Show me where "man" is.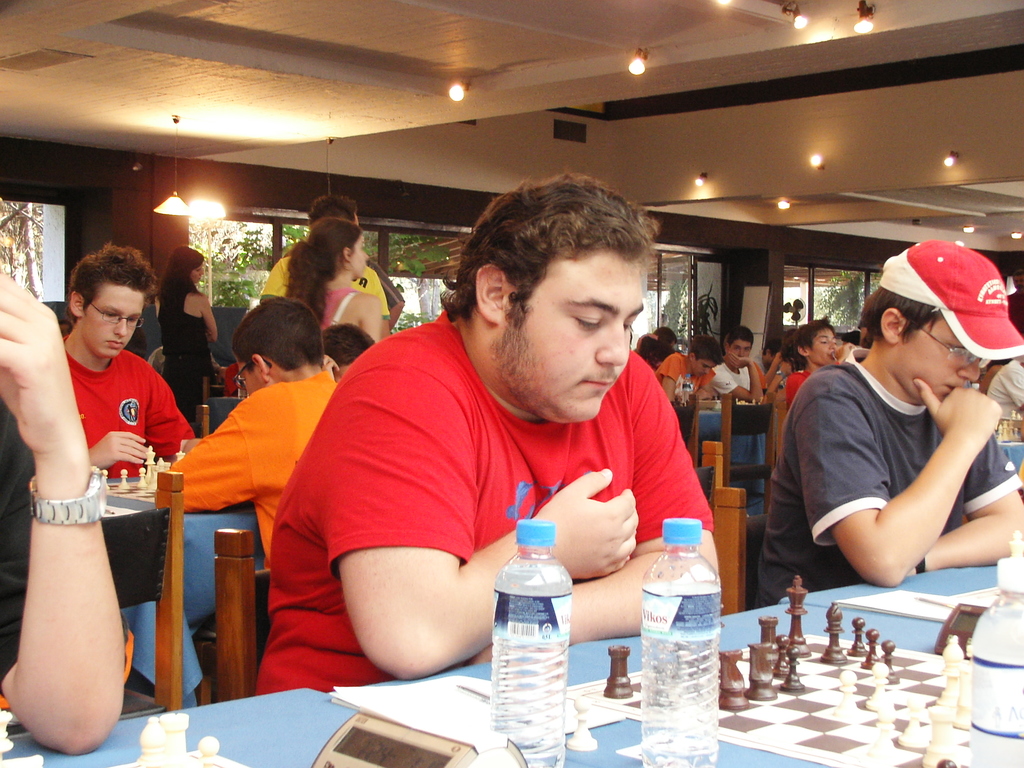
"man" is at pyautogui.locateOnScreen(56, 245, 199, 703).
